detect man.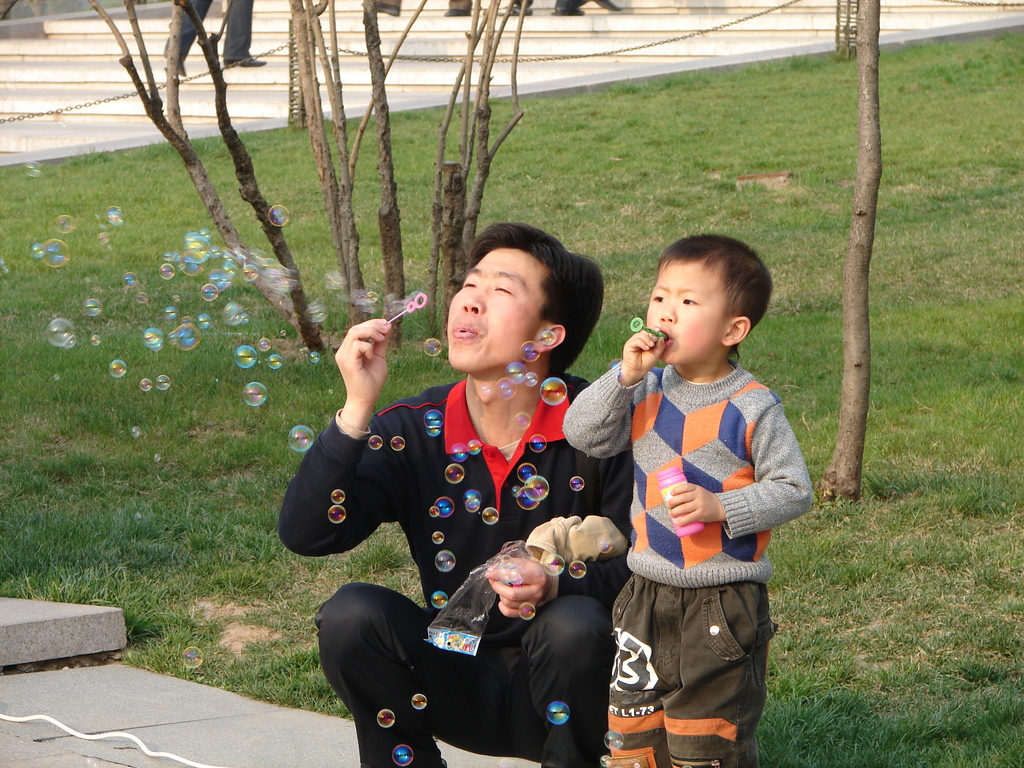
Detected at bbox(277, 210, 616, 764).
